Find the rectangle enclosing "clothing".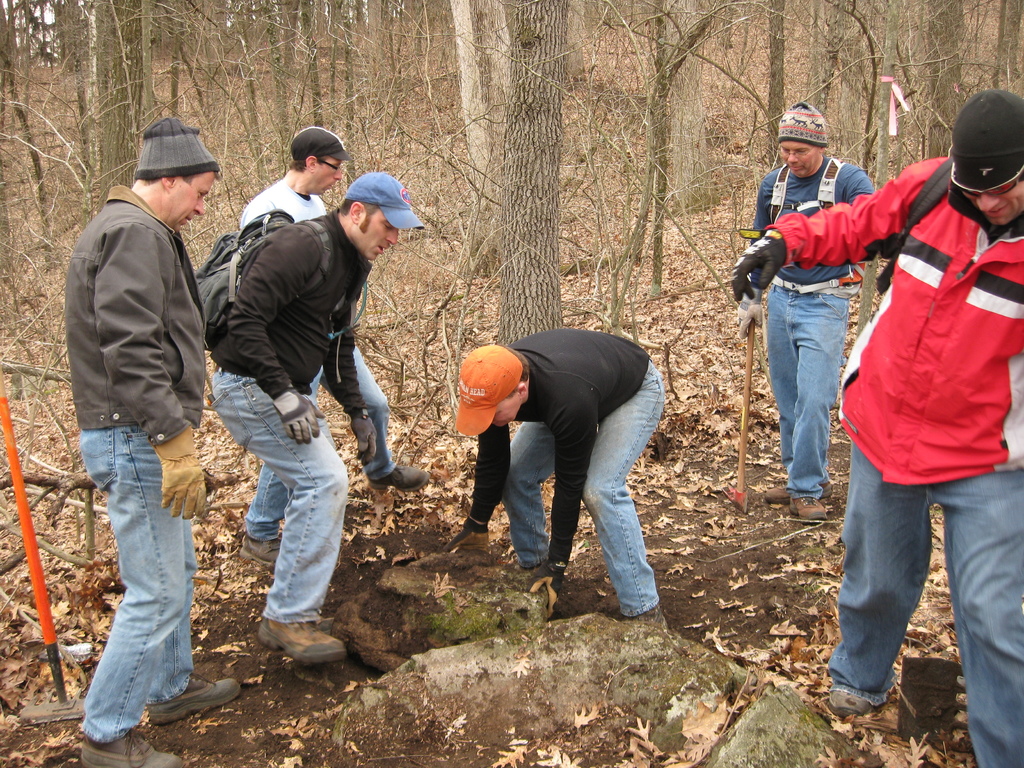
region(200, 206, 369, 627).
